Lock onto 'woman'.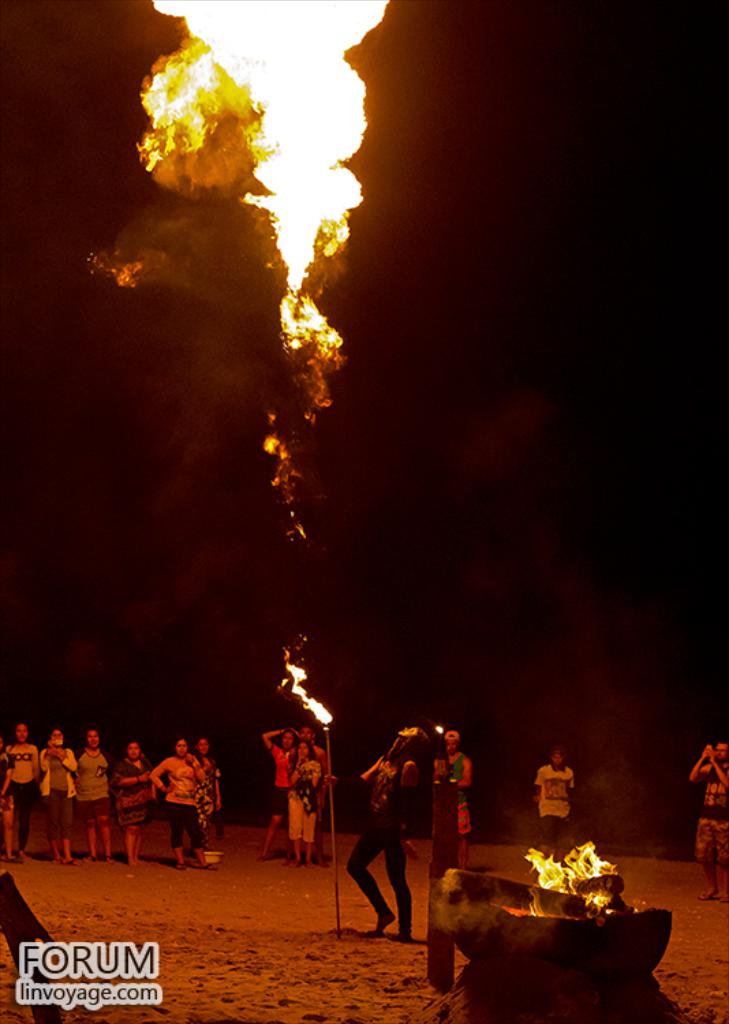
Locked: [left=0, top=724, right=48, bottom=866].
